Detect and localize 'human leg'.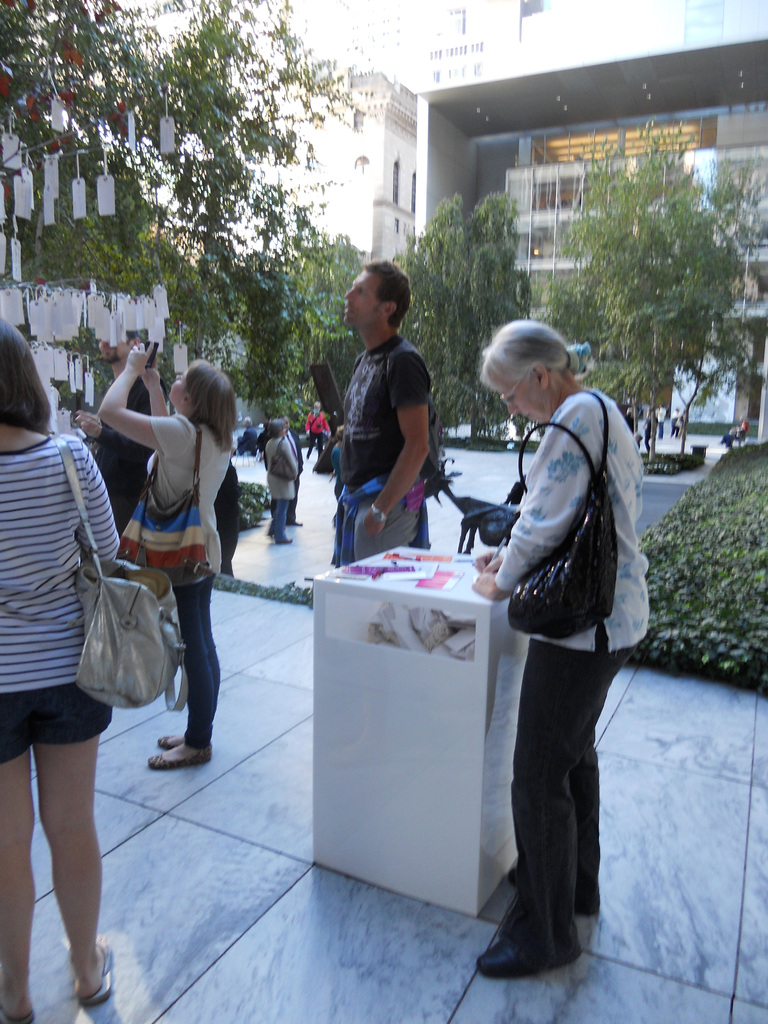
Localized at box=[278, 500, 292, 545].
